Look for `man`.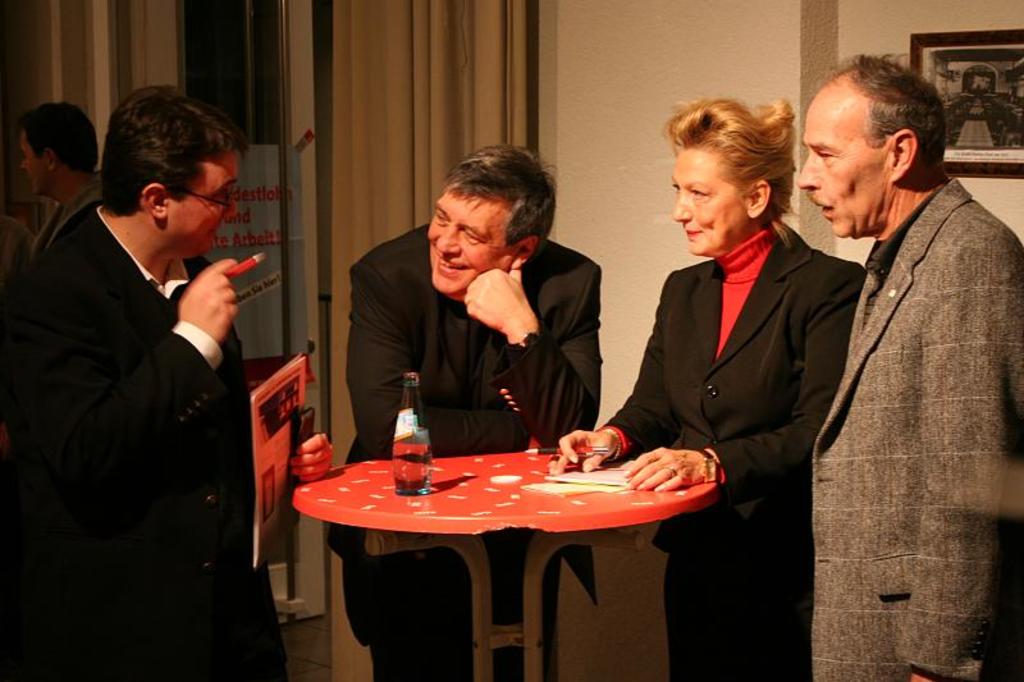
Found: BBox(0, 106, 310, 681).
